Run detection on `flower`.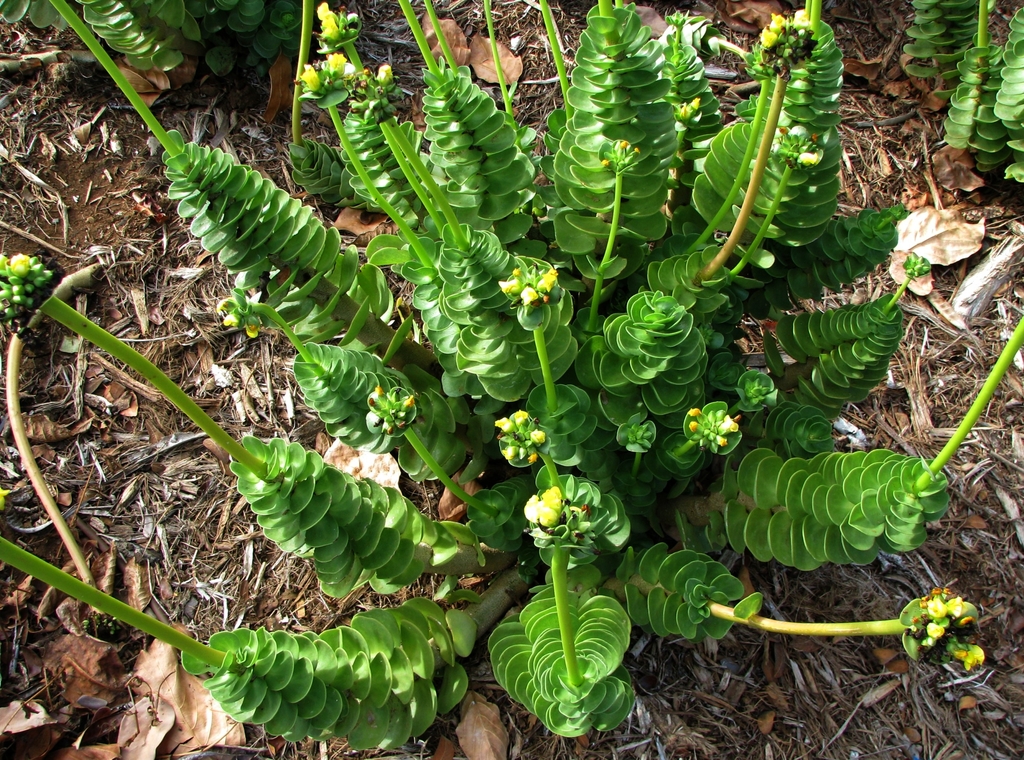
Result: <box>797,153,820,165</box>.
